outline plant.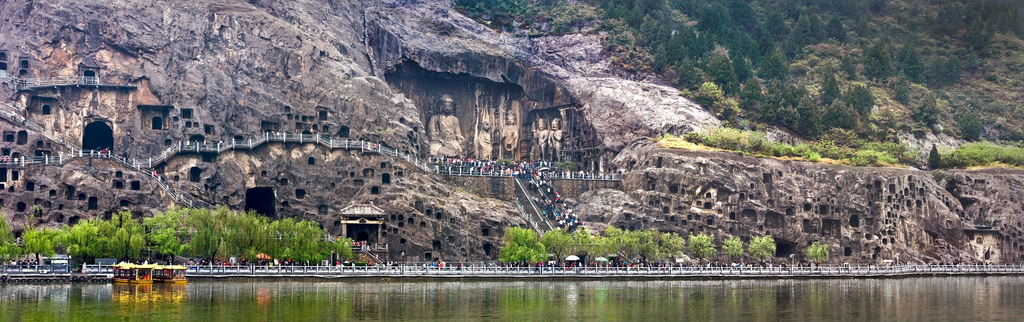
Outline: [555,229,659,272].
